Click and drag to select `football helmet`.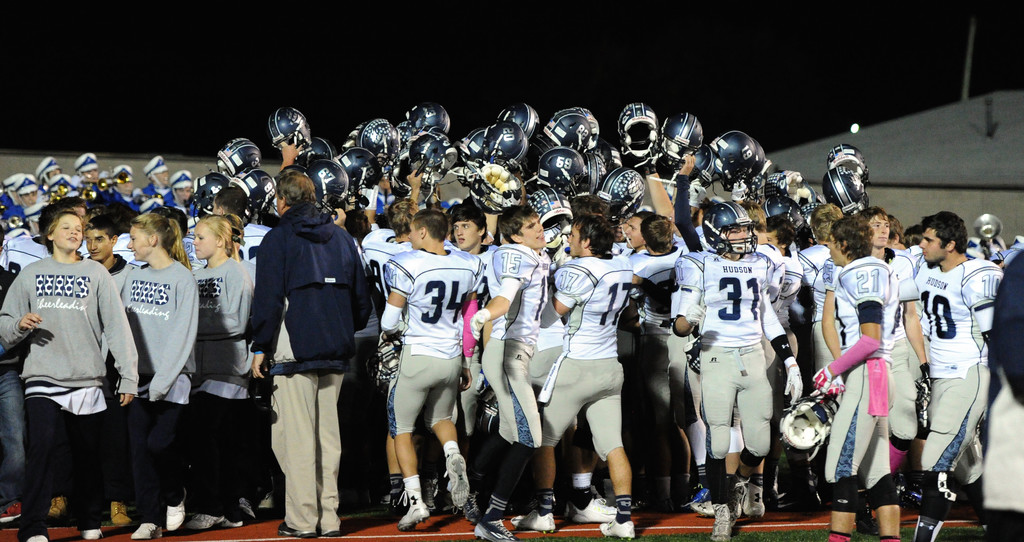
Selection: x1=409 y1=130 x2=459 y2=181.
